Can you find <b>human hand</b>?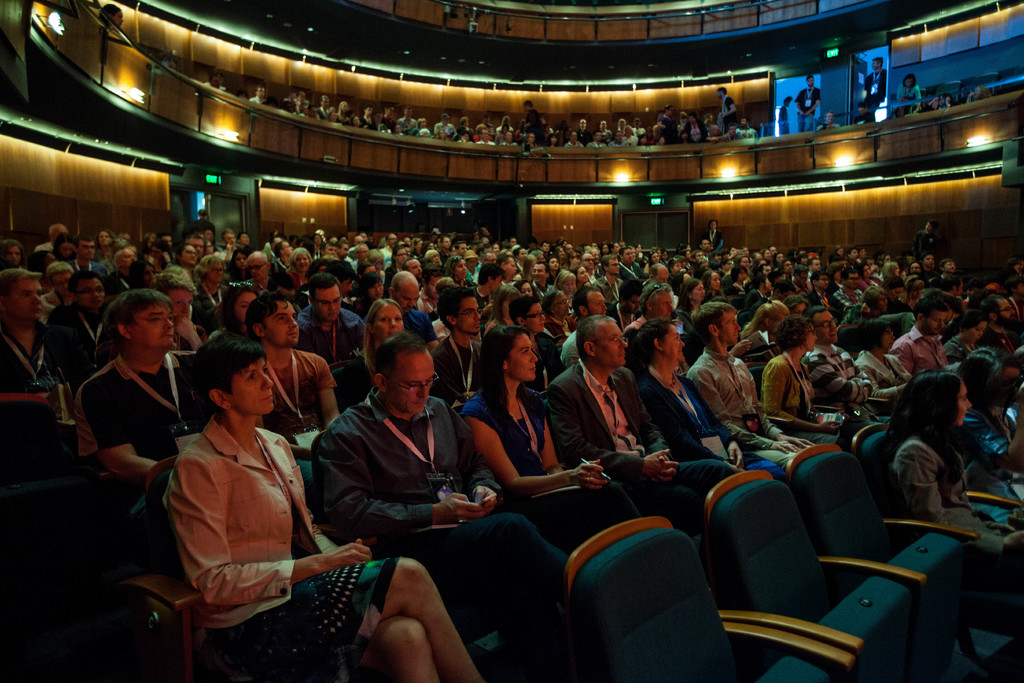
Yes, bounding box: bbox=[783, 435, 812, 448].
